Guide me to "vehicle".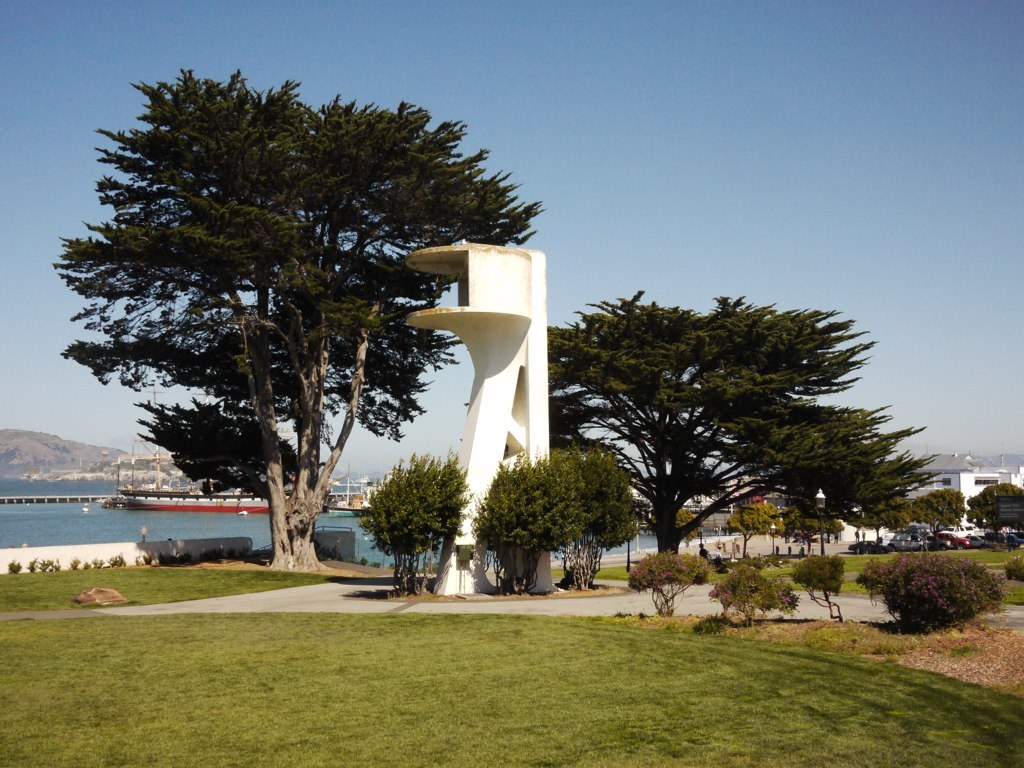
Guidance: bbox=(326, 465, 396, 515).
